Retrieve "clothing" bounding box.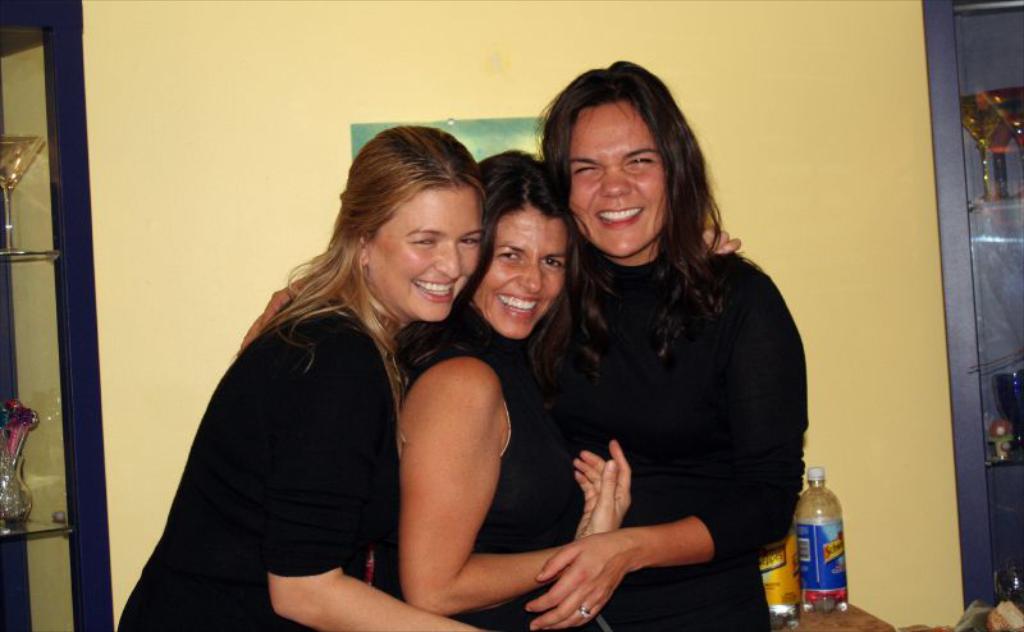
Bounding box: x1=531 y1=235 x2=813 y2=631.
